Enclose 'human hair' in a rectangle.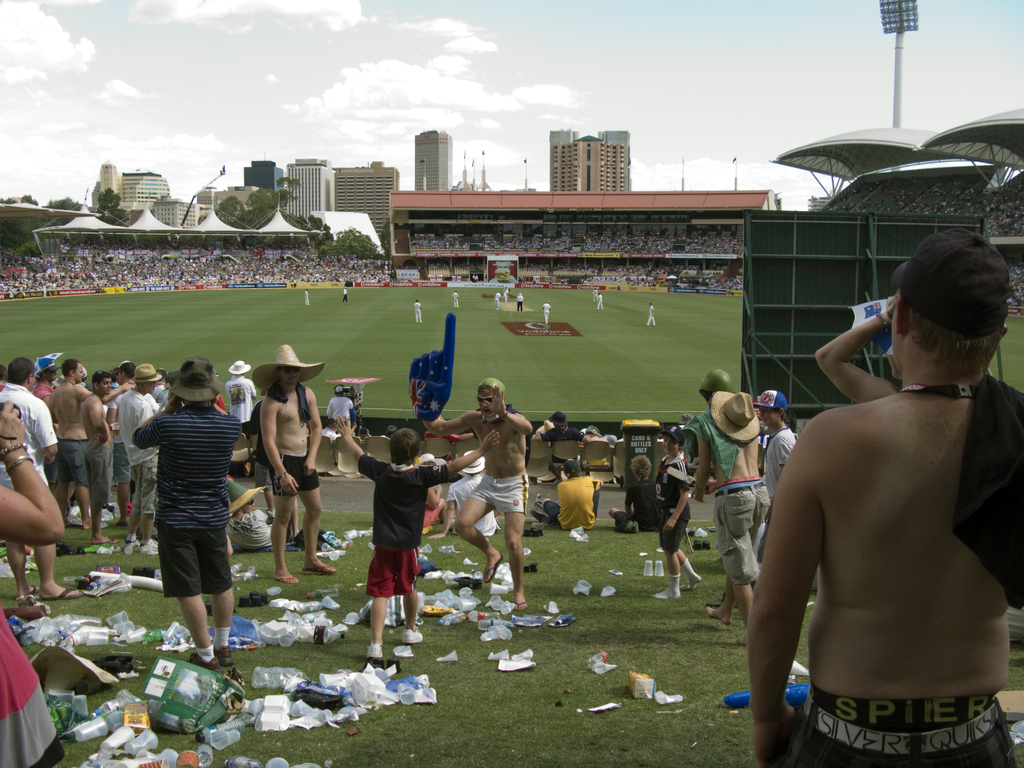
detection(568, 473, 579, 479).
